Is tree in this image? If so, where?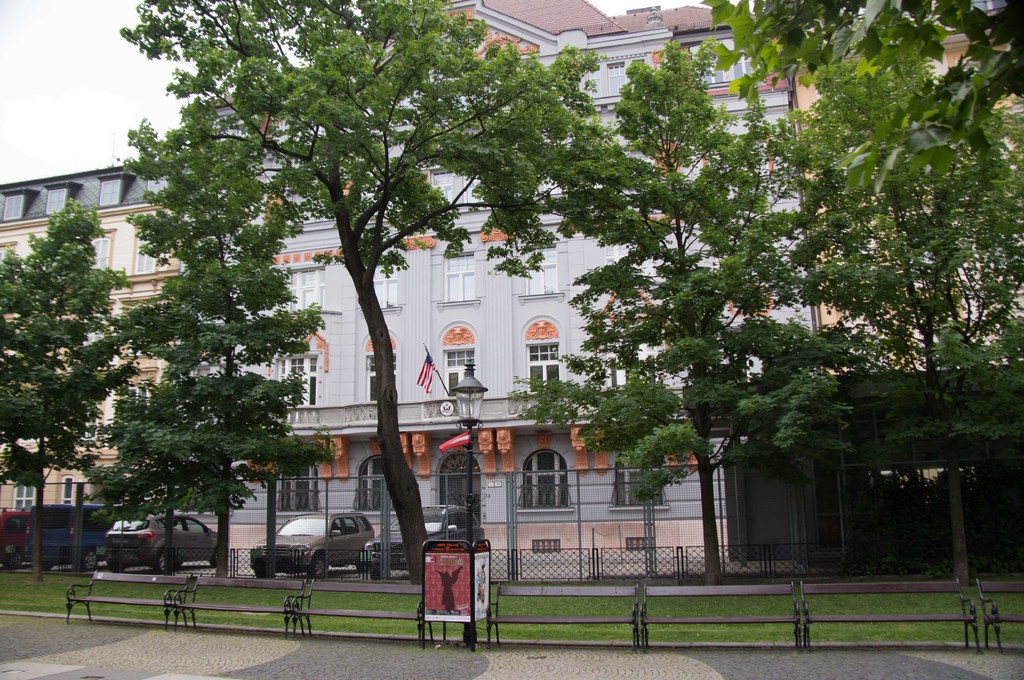
Yes, at box(0, 193, 136, 581).
